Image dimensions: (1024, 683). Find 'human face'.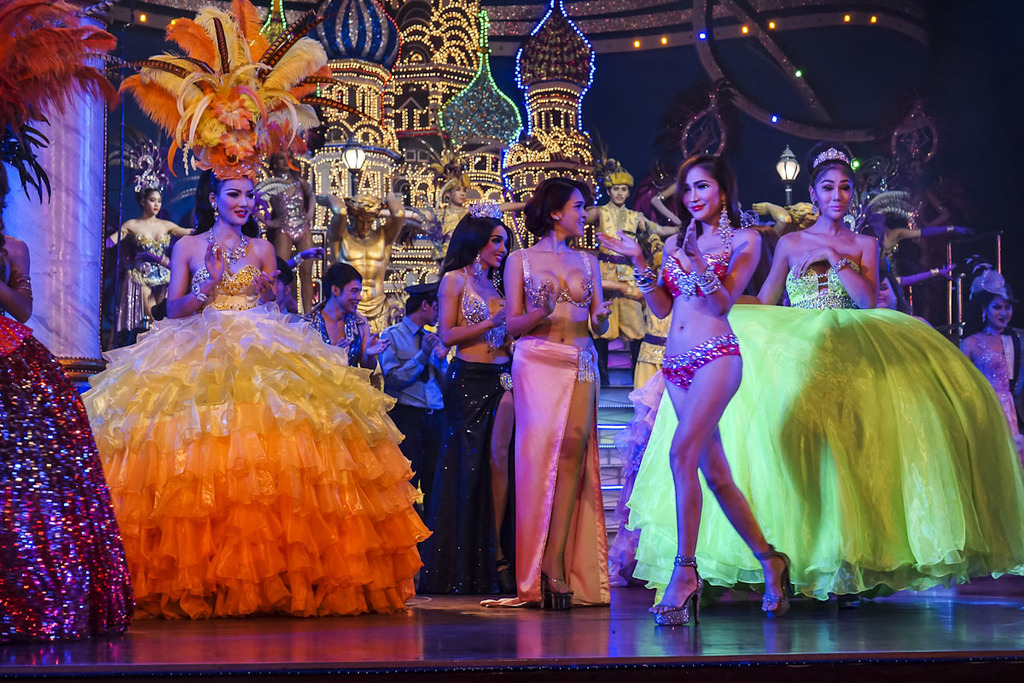
[x1=814, y1=163, x2=848, y2=229].
